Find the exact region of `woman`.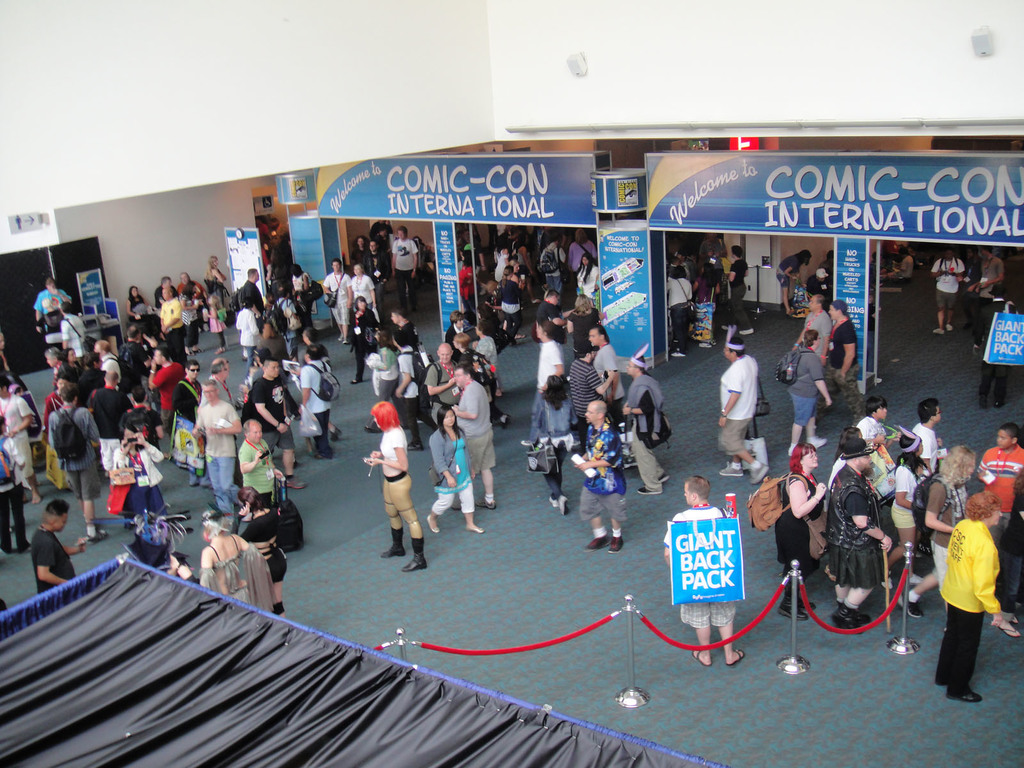
Exact region: bbox=(369, 328, 401, 437).
